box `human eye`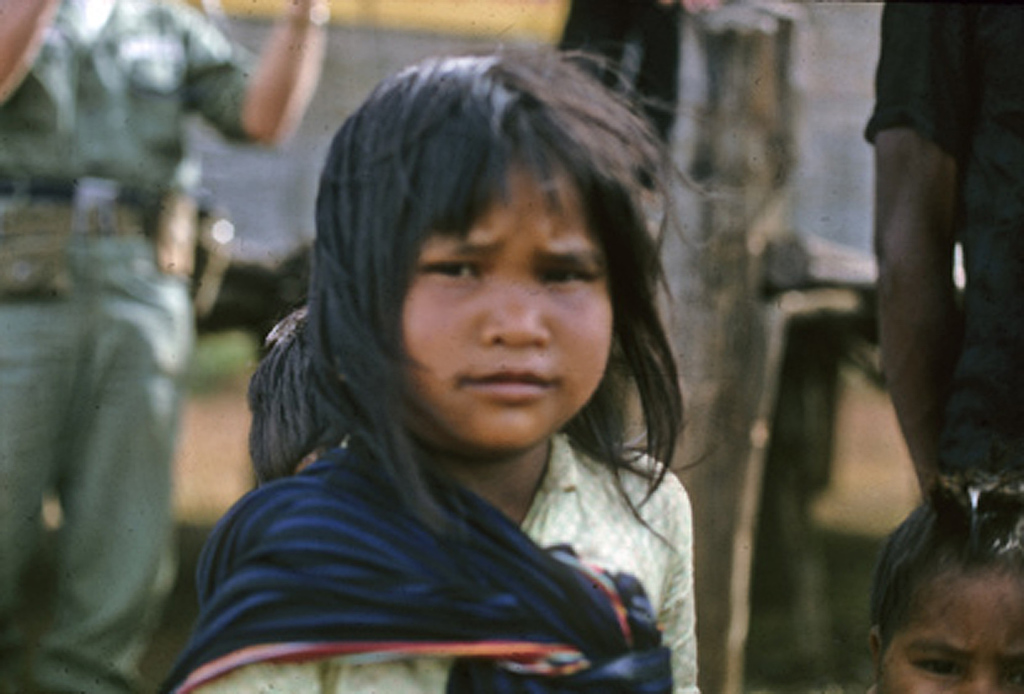
Rect(534, 258, 591, 298)
